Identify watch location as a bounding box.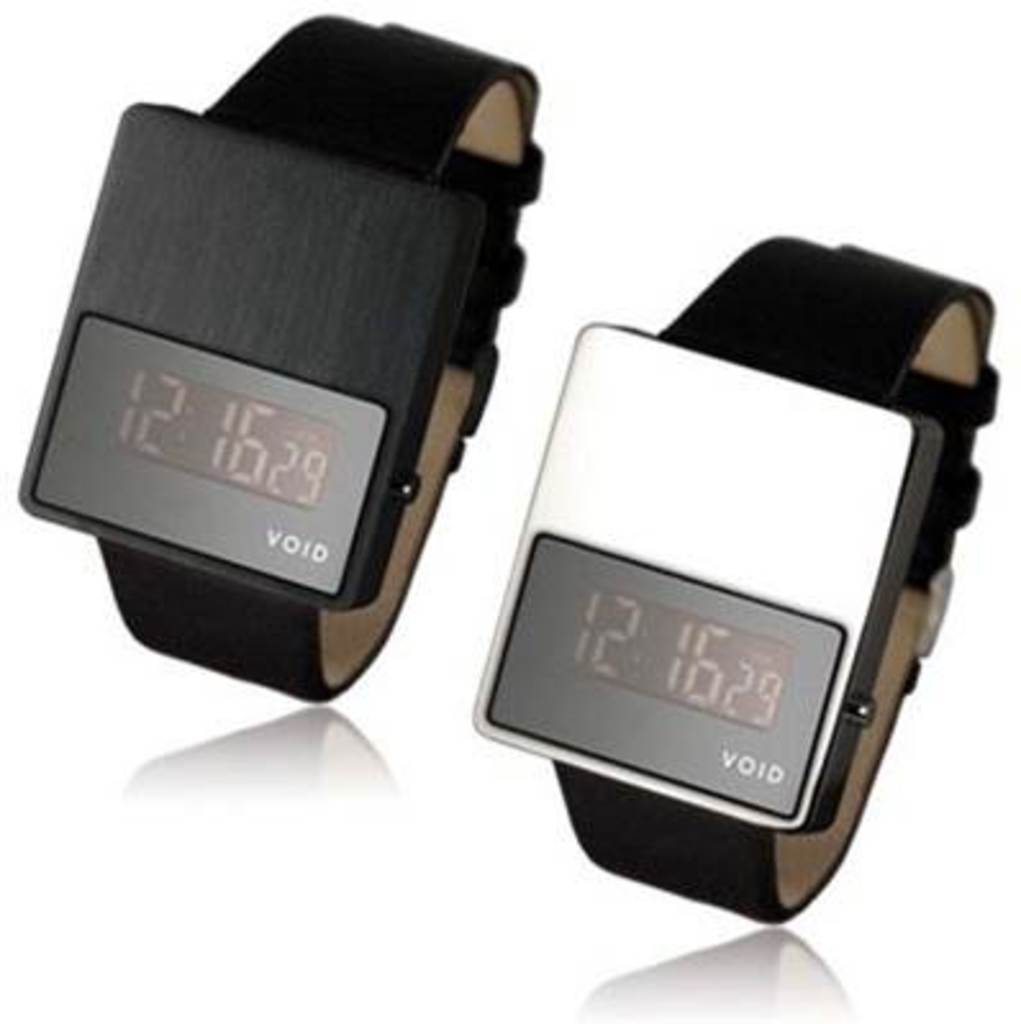
locate(8, 8, 544, 698).
